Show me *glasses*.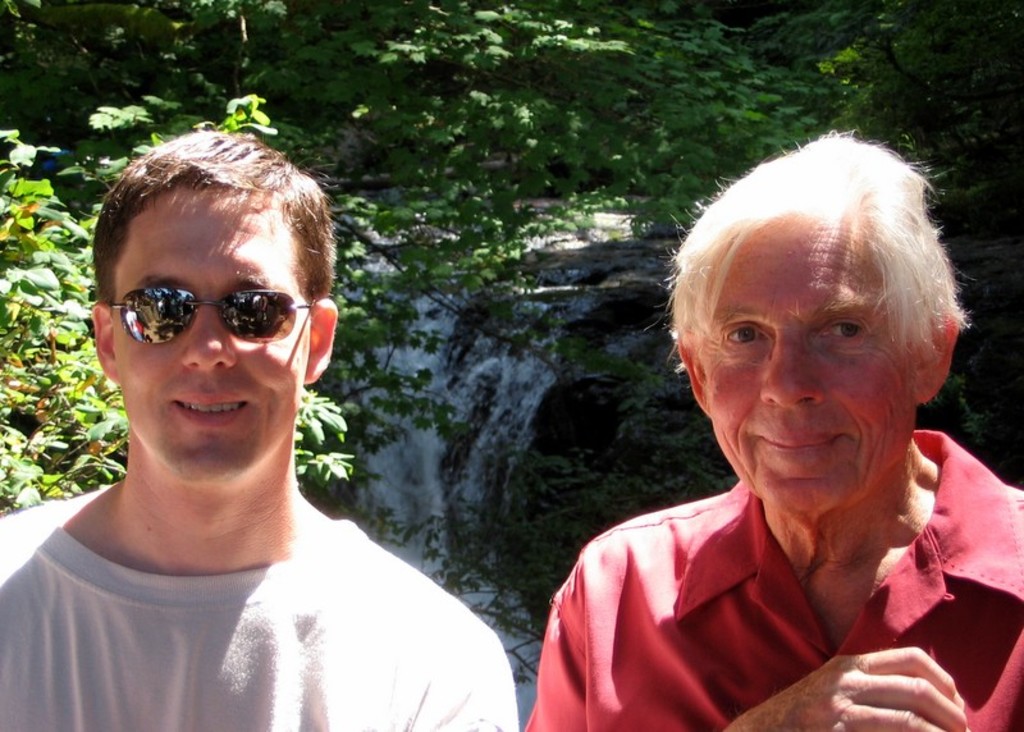
*glasses* is here: rect(109, 284, 312, 347).
